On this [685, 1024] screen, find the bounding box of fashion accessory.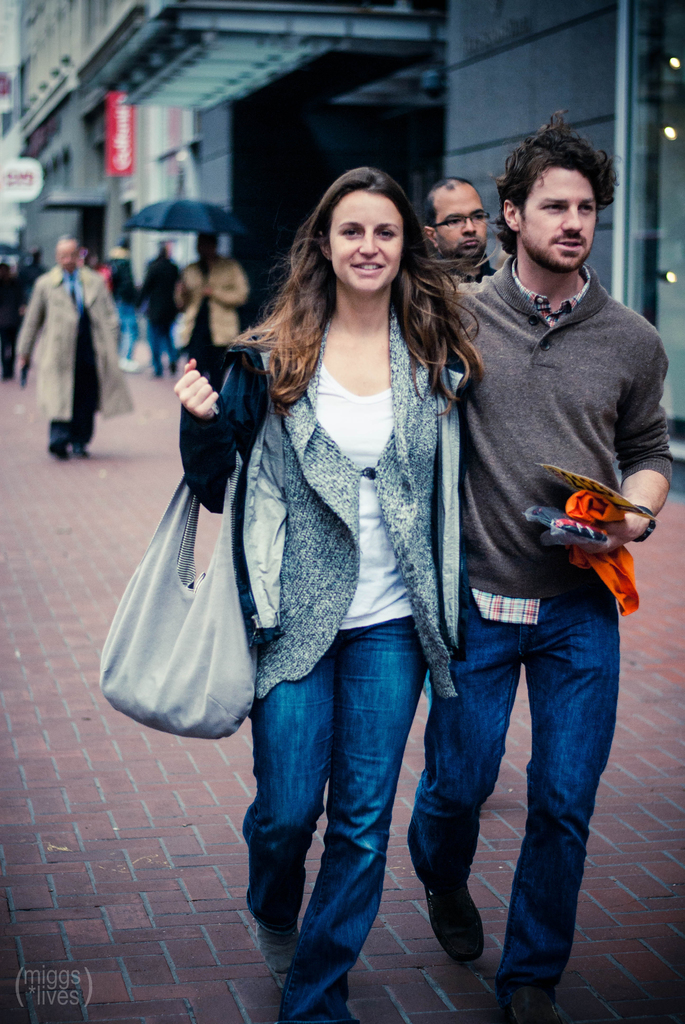
Bounding box: Rect(623, 505, 658, 542).
